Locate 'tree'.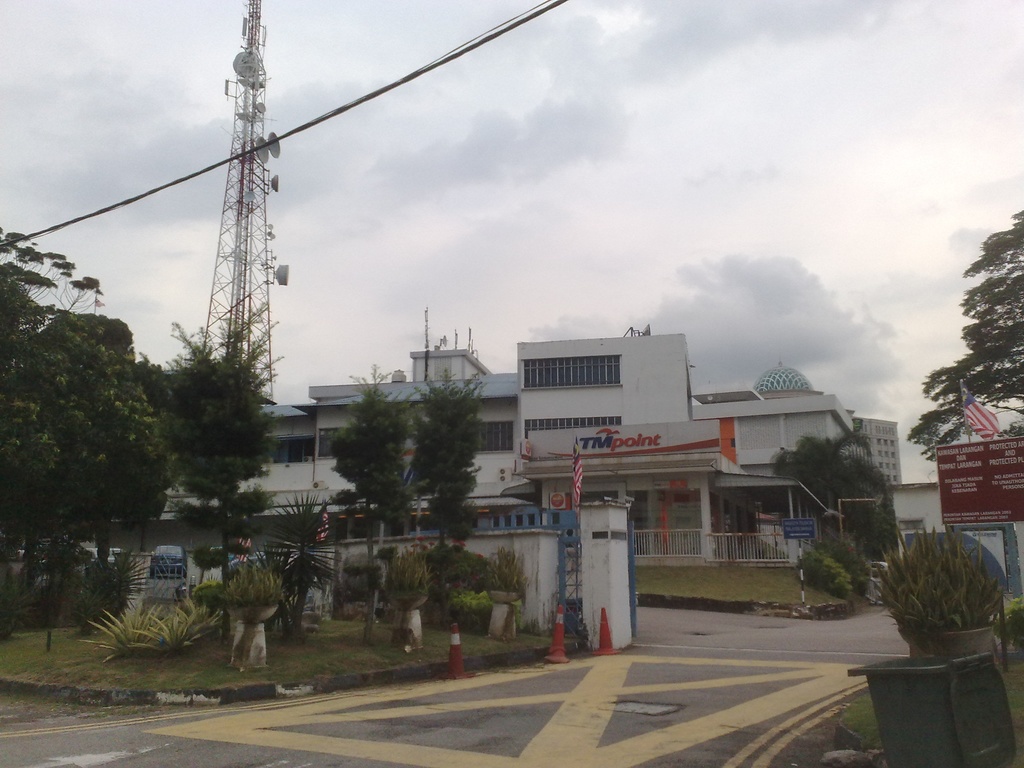
Bounding box: 903 204 1023 461.
